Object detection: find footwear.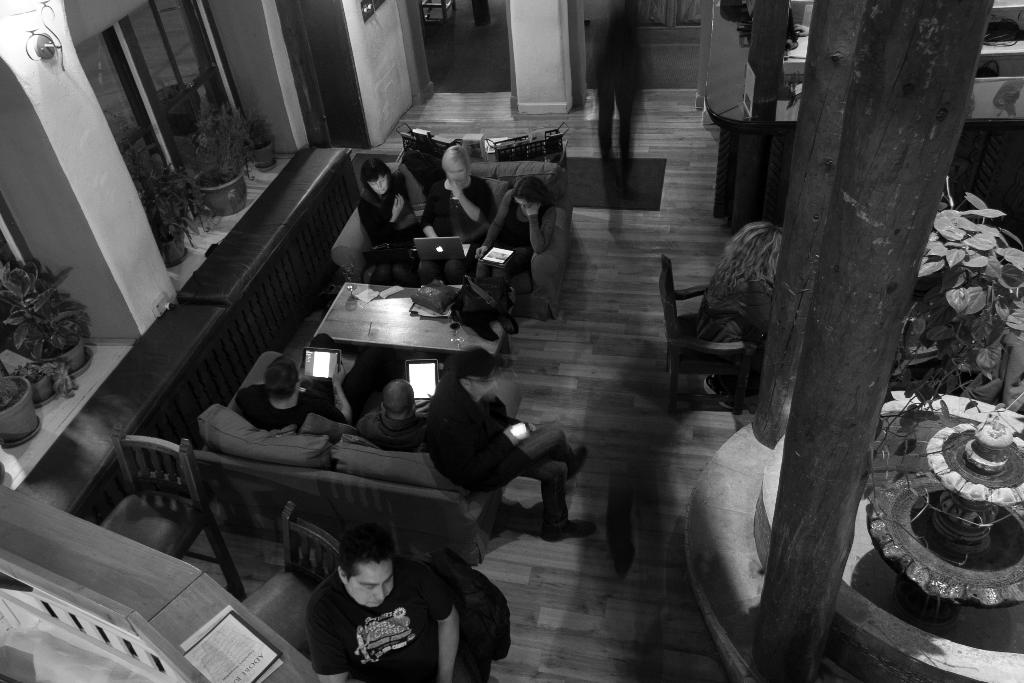
[562, 444, 589, 475].
